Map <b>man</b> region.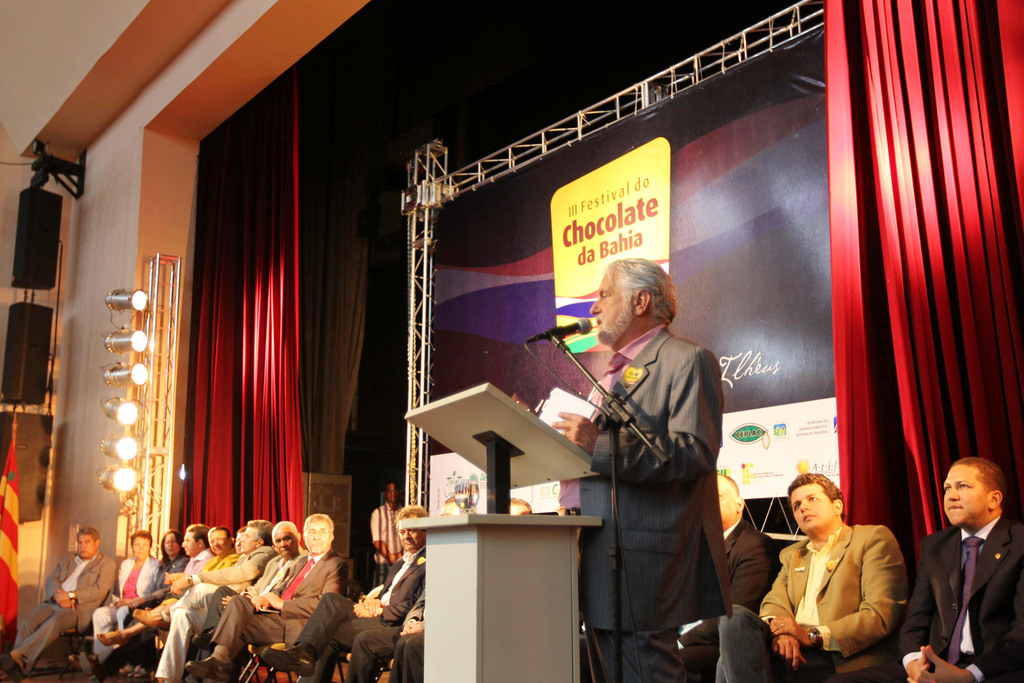
Mapped to (546,251,724,682).
